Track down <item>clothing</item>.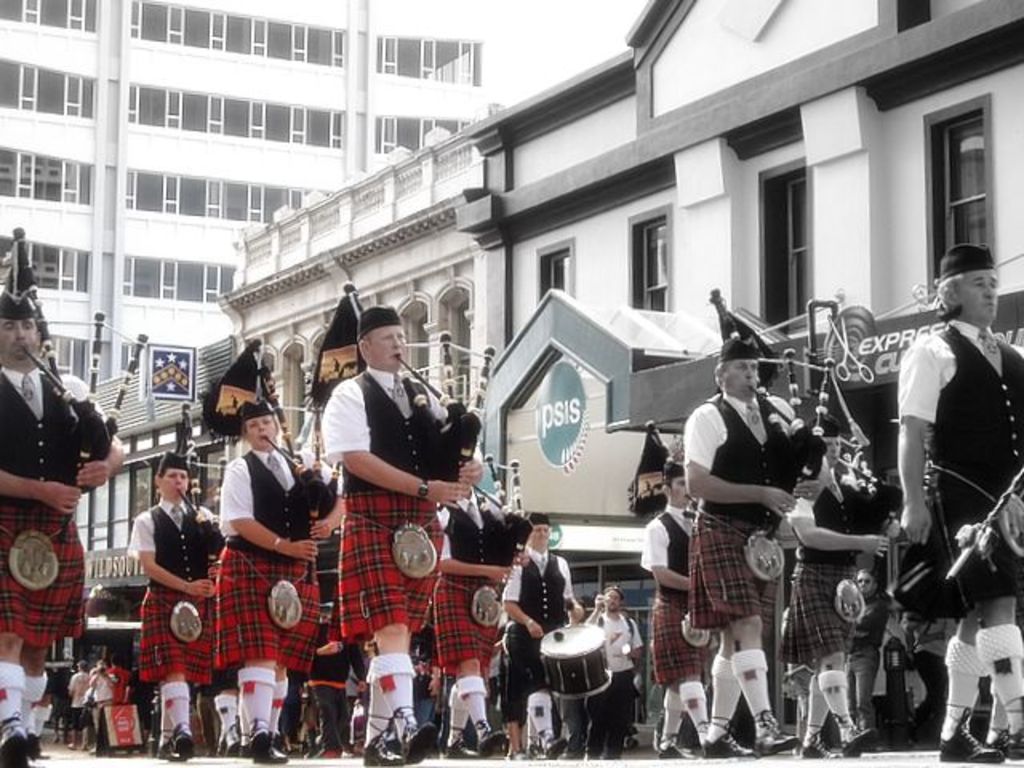
Tracked to detection(501, 539, 579, 706).
